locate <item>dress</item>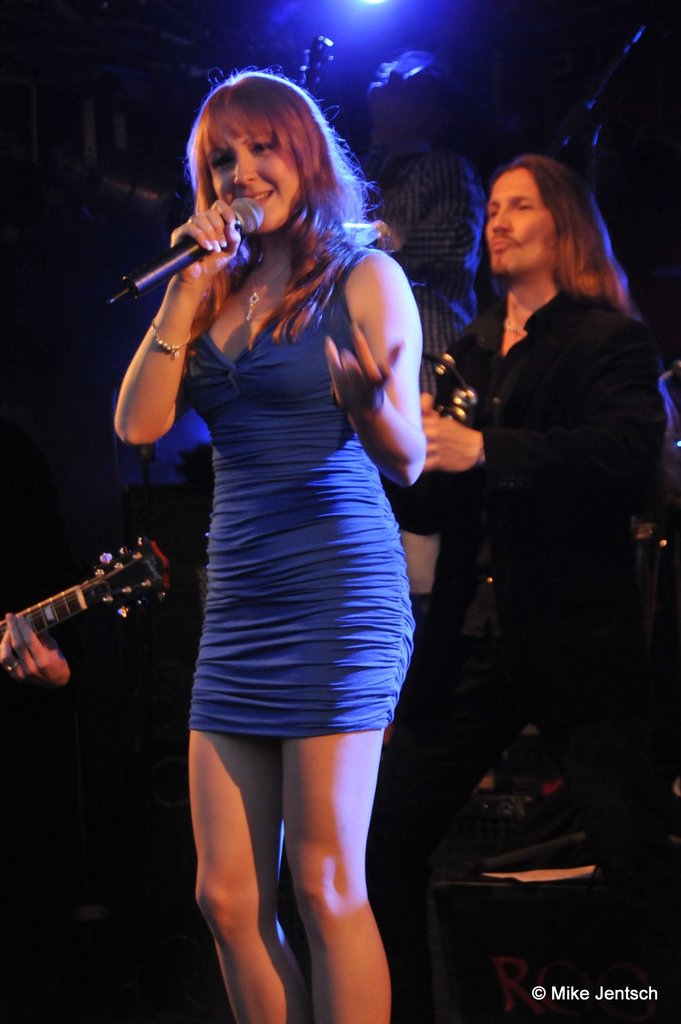
Rect(182, 239, 418, 741)
